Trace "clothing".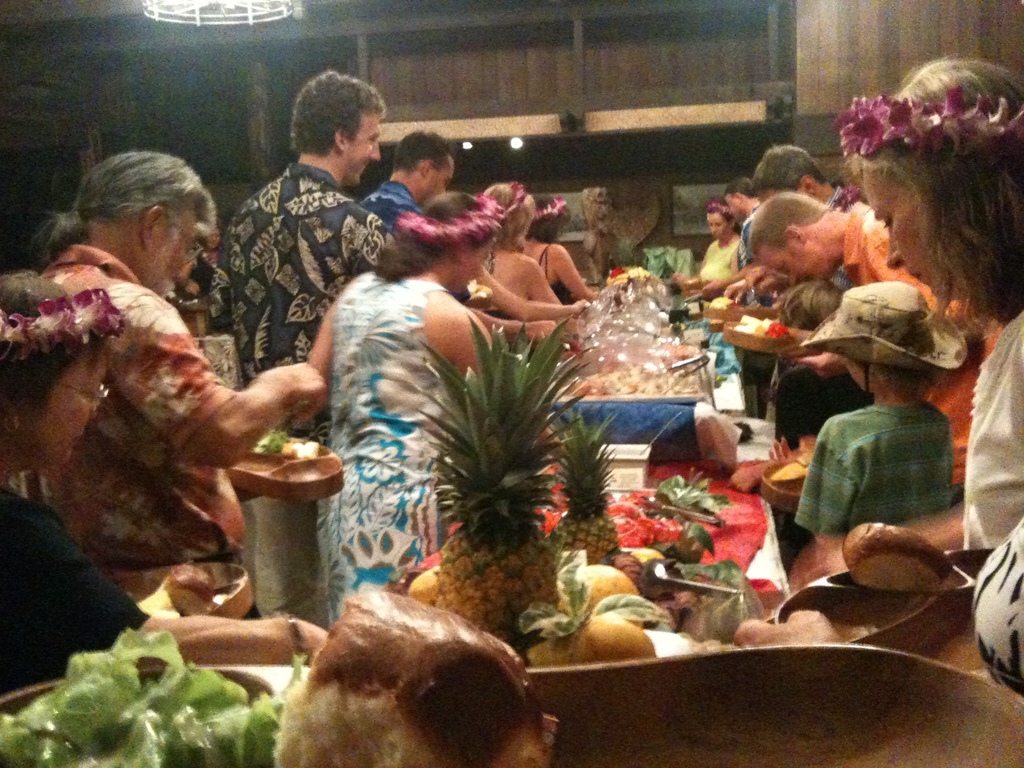
Traced to (left=694, top=234, right=732, bottom=271).
